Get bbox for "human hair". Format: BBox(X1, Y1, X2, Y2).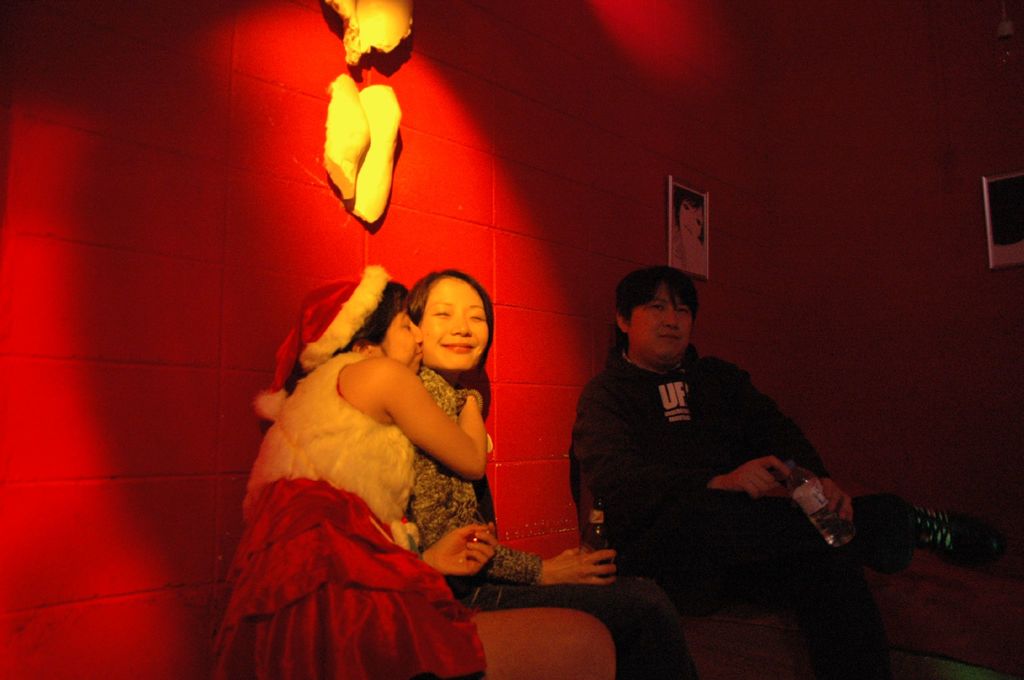
BBox(410, 263, 495, 382).
